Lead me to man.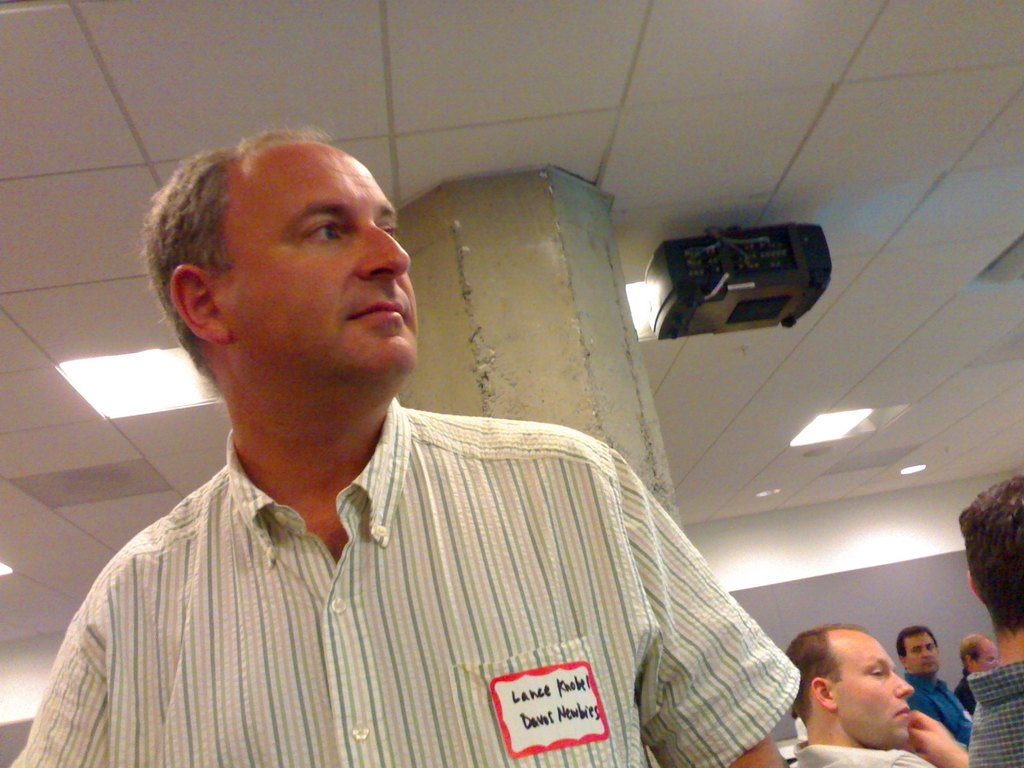
Lead to bbox=(952, 628, 1004, 715).
